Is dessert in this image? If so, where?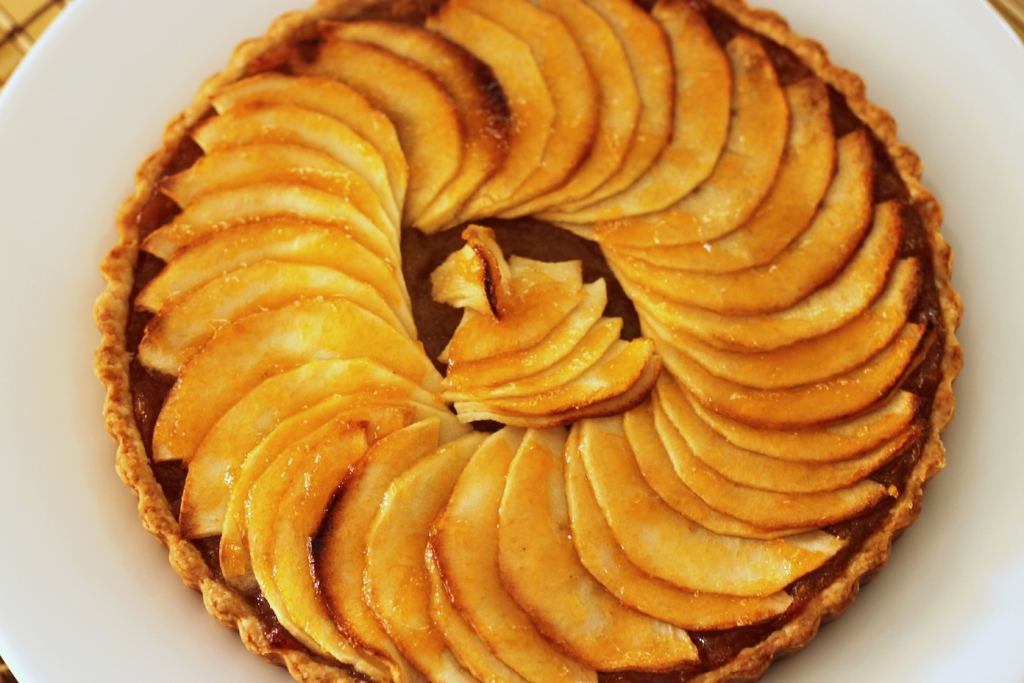
Yes, at [x1=482, y1=4, x2=596, y2=206].
